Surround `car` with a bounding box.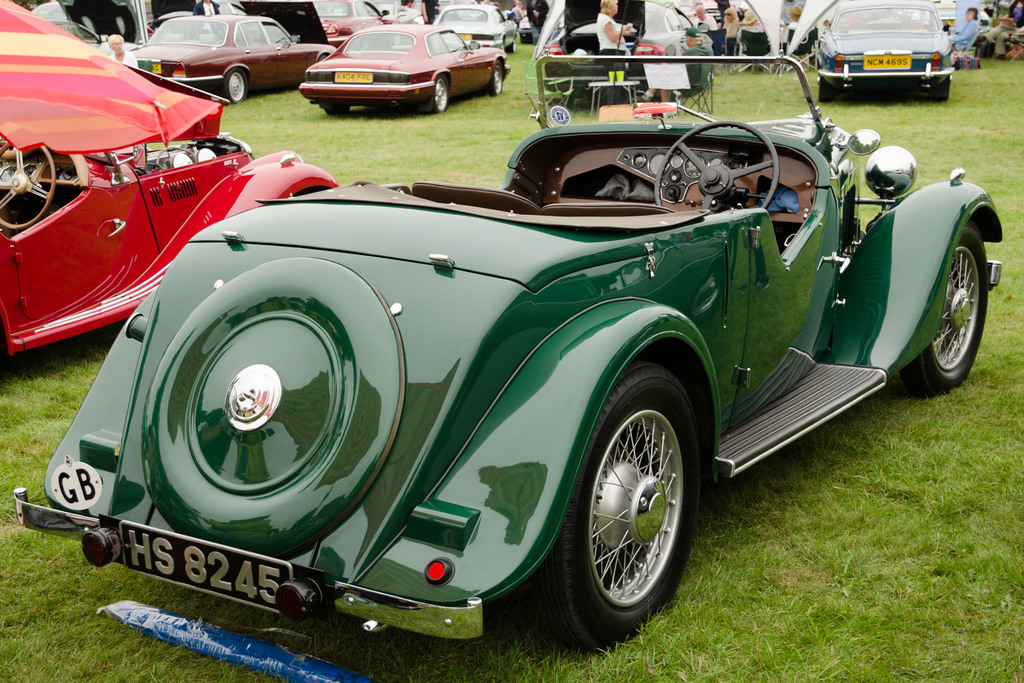
bbox=(127, 12, 342, 107).
